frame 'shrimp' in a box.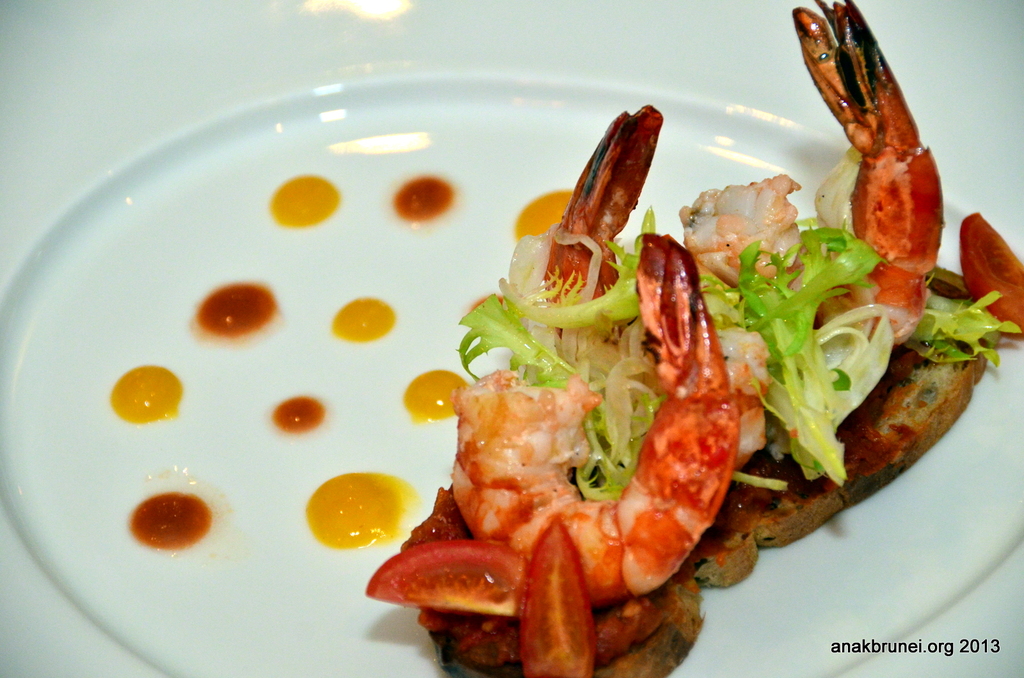
[left=447, top=230, right=749, bottom=595].
